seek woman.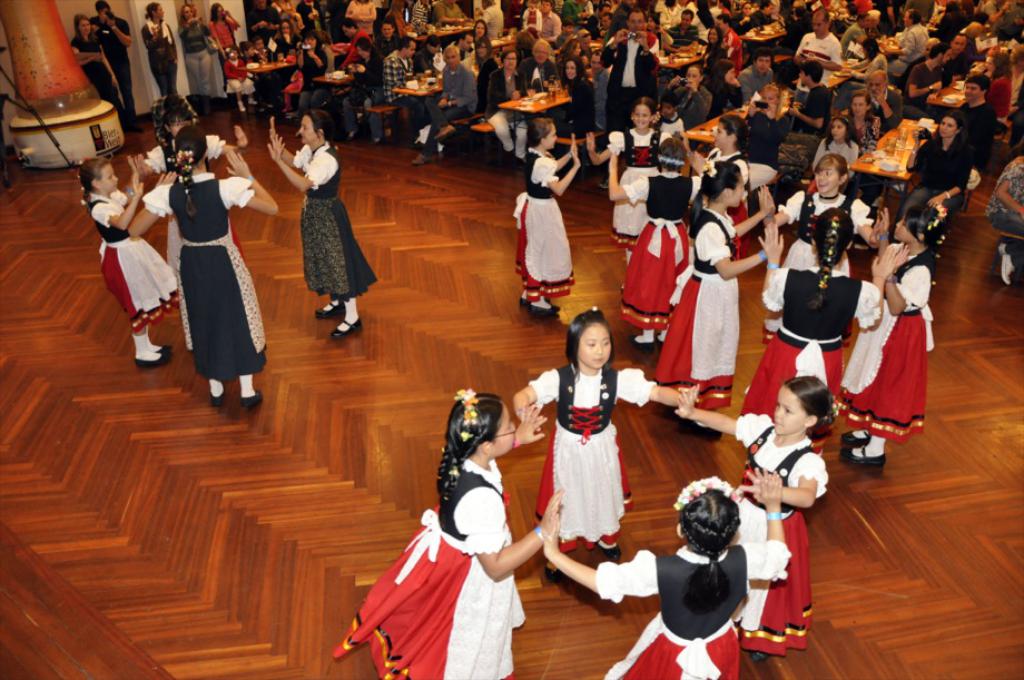
box=[747, 85, 794, 174].
